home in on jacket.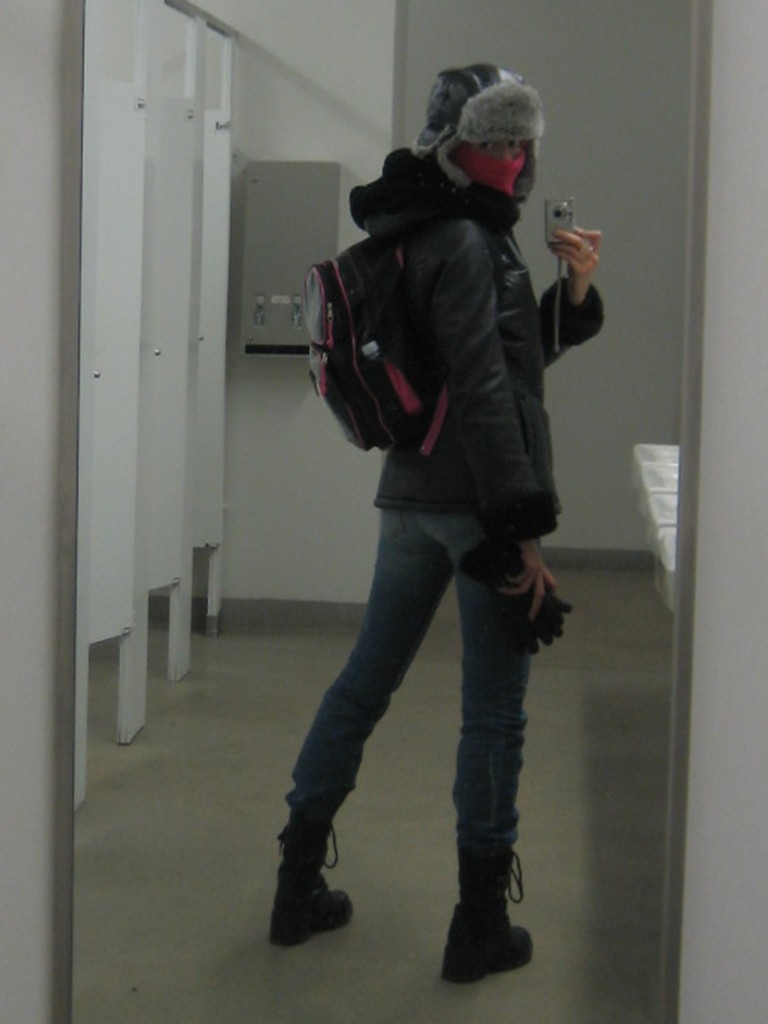
Homed in at 350,145,609,548.
